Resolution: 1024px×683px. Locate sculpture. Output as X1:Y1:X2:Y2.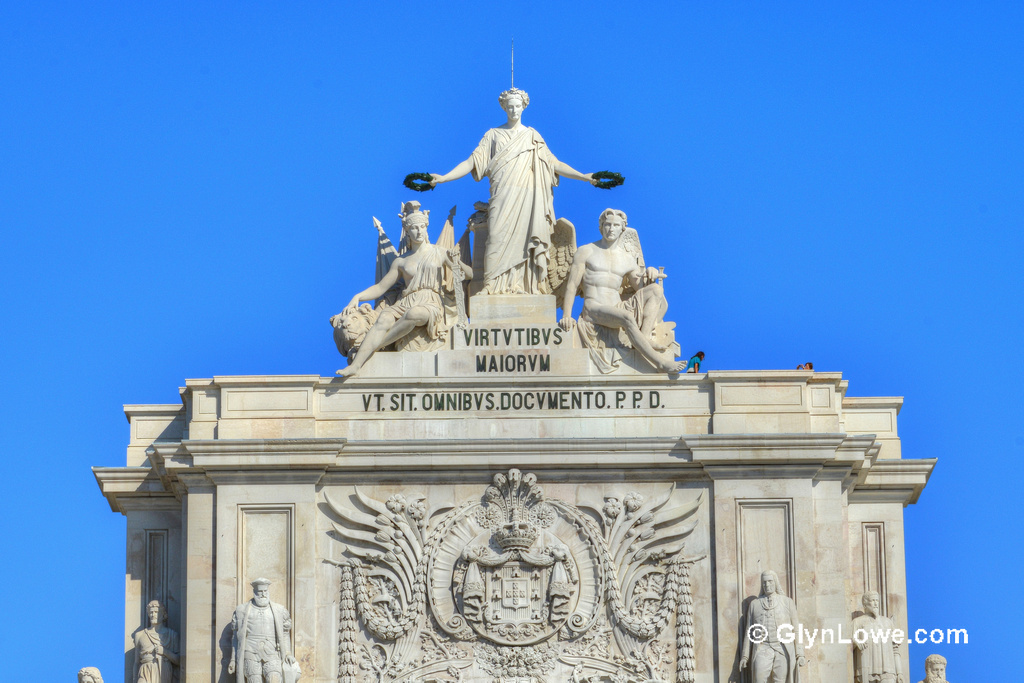
224:573:296:682.
